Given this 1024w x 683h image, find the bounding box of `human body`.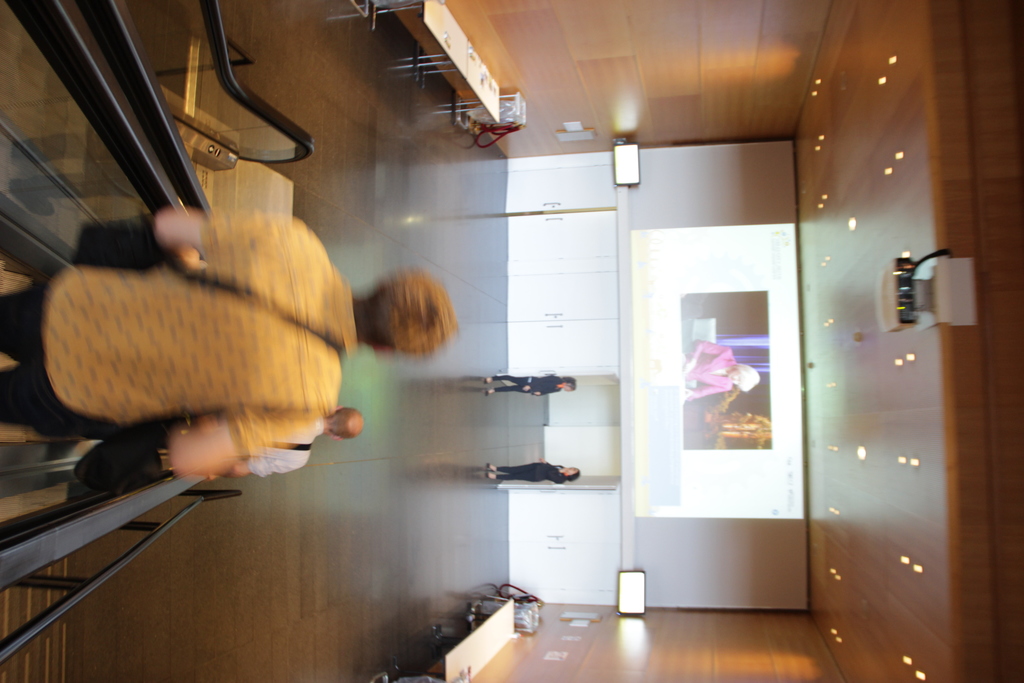
Rect(240, 416, 325, 476).
